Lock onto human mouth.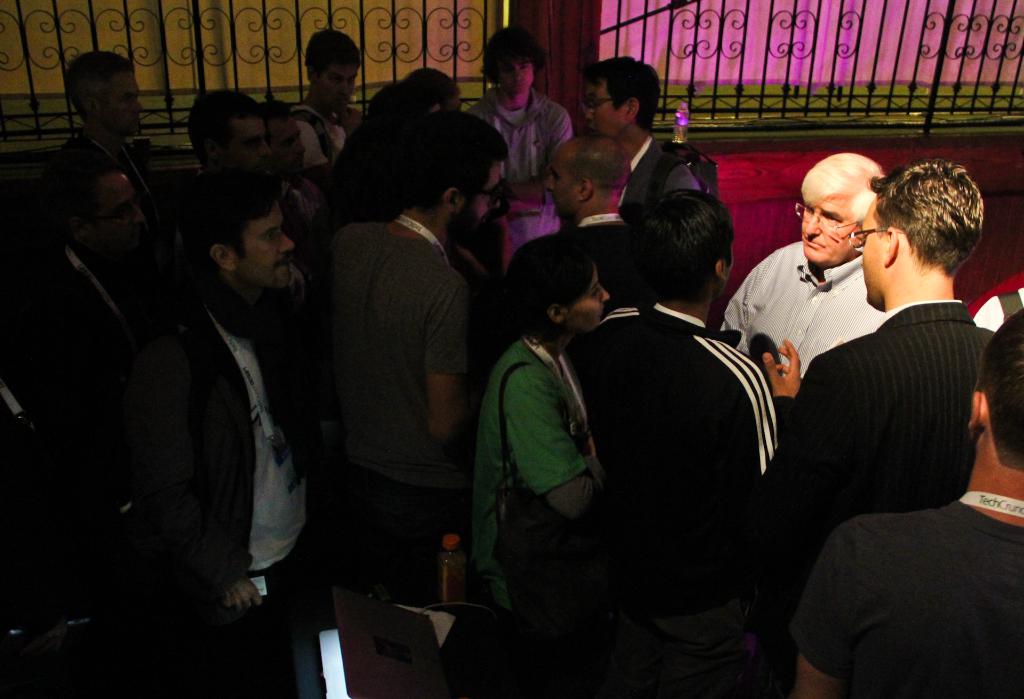
Locked: bbox=(335, 96, 348, 109).
